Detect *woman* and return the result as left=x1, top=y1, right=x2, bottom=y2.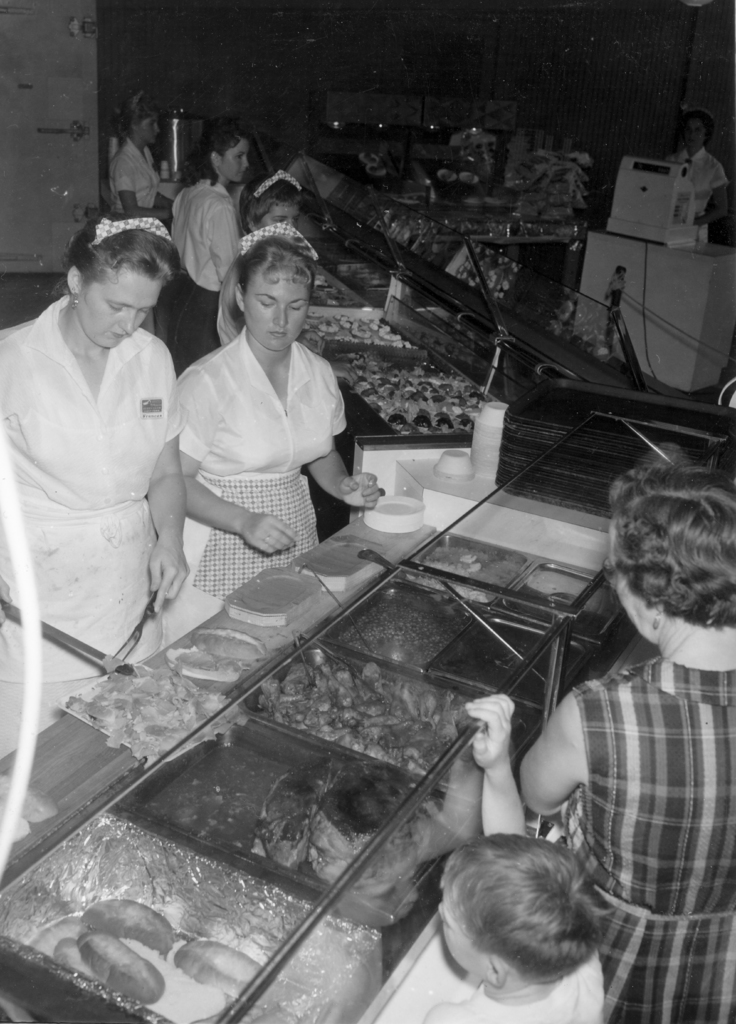
left=520, top=458, right=735, bottom=1023.
